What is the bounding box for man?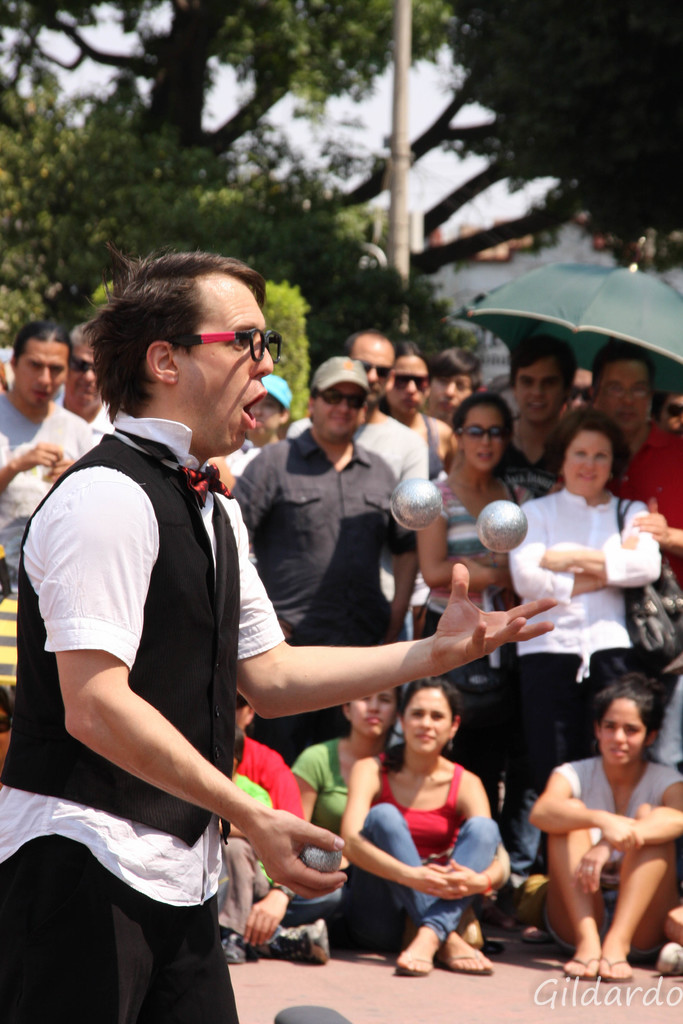
Rect(0, 243, 561, 1022).
